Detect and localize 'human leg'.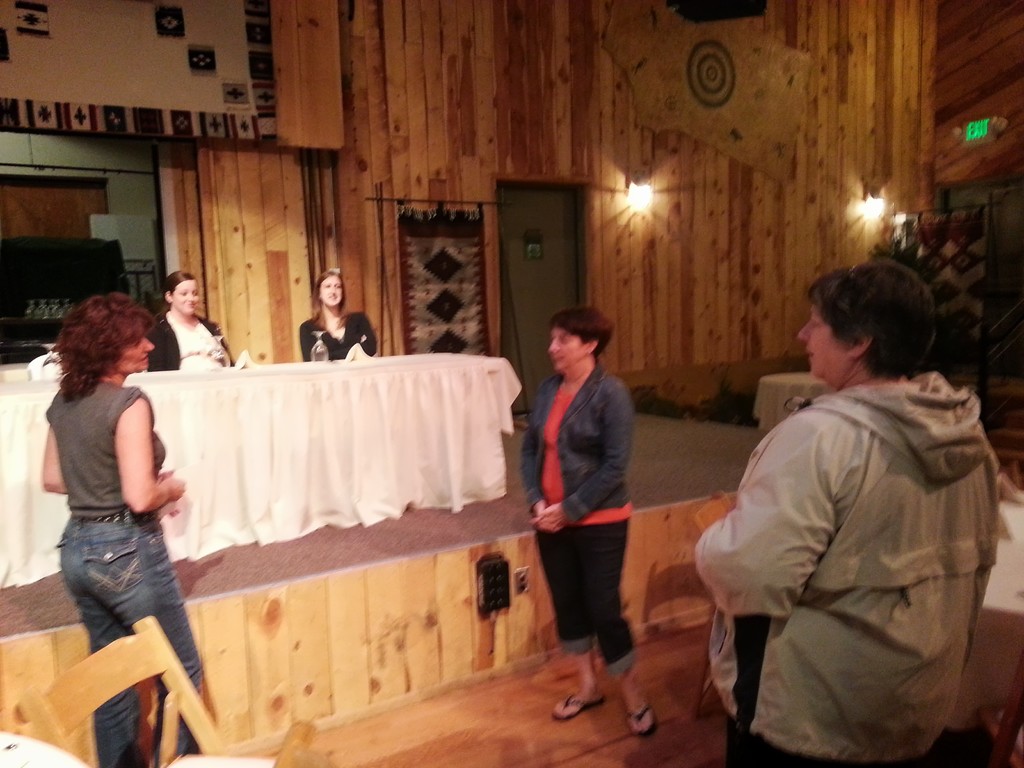
Localized at select_region(60, 520, 196, 767).
